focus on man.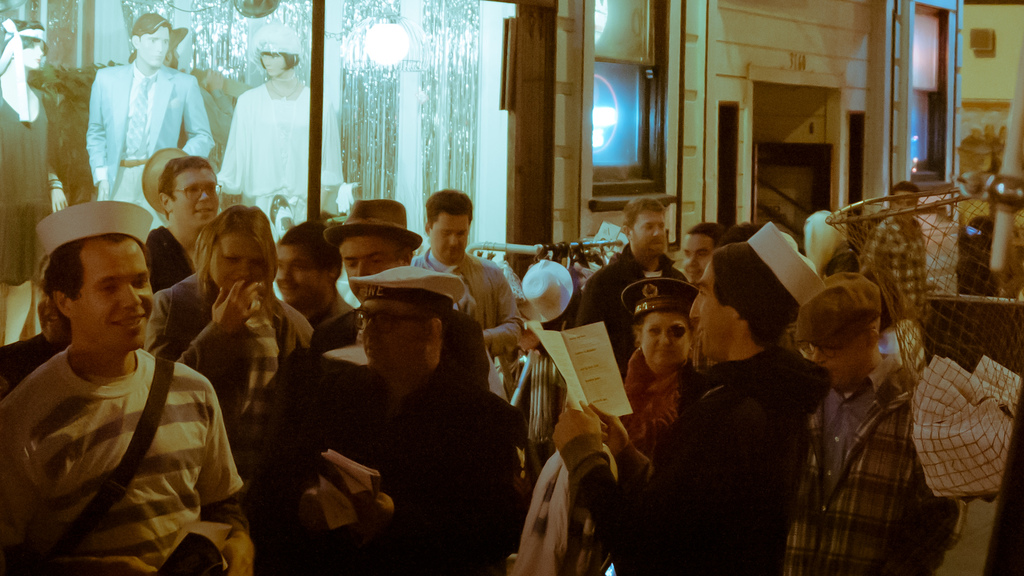
Focused at [548,223,837,575].
